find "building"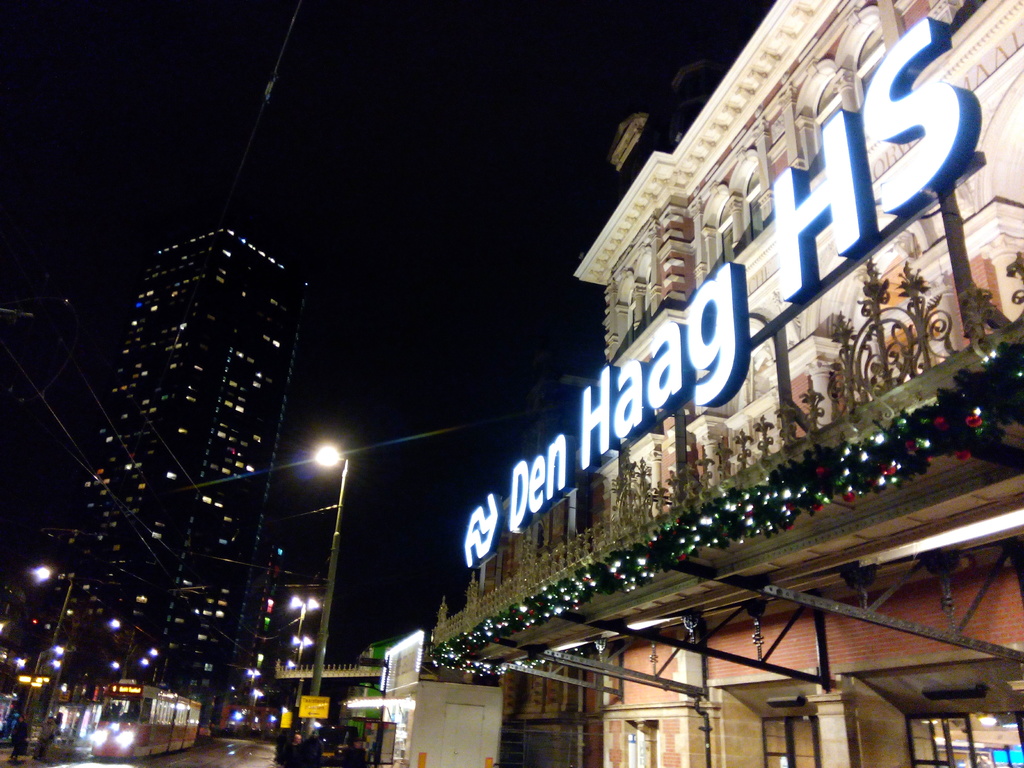
[x1=48, y1=224, x2=259, y2=746]
